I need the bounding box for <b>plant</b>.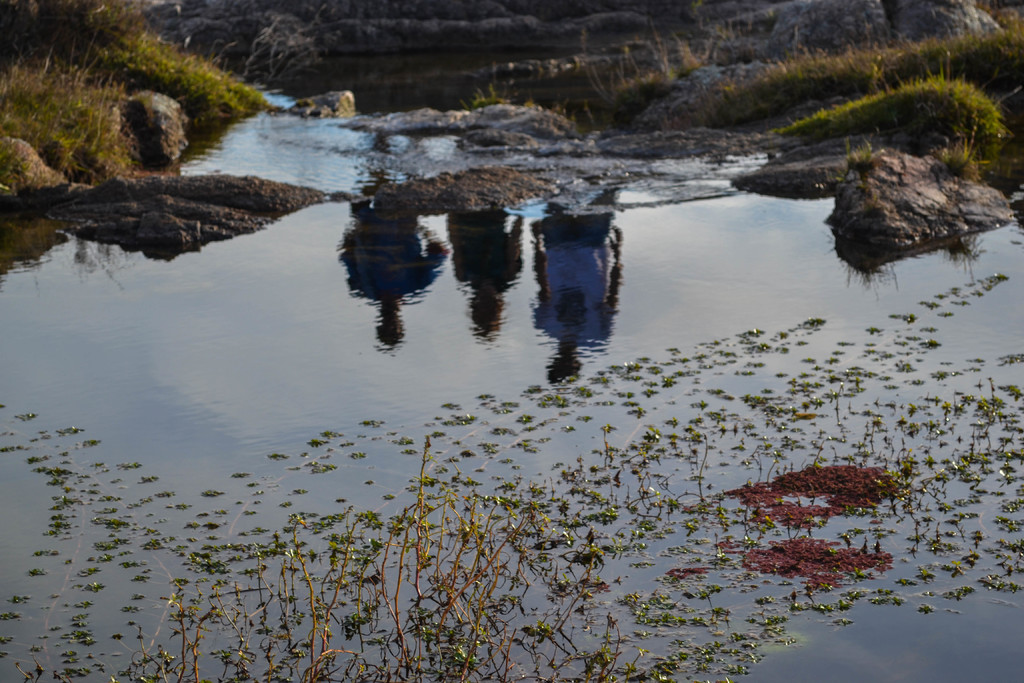
Here it is: select_region(845, 148, 881, 180).
